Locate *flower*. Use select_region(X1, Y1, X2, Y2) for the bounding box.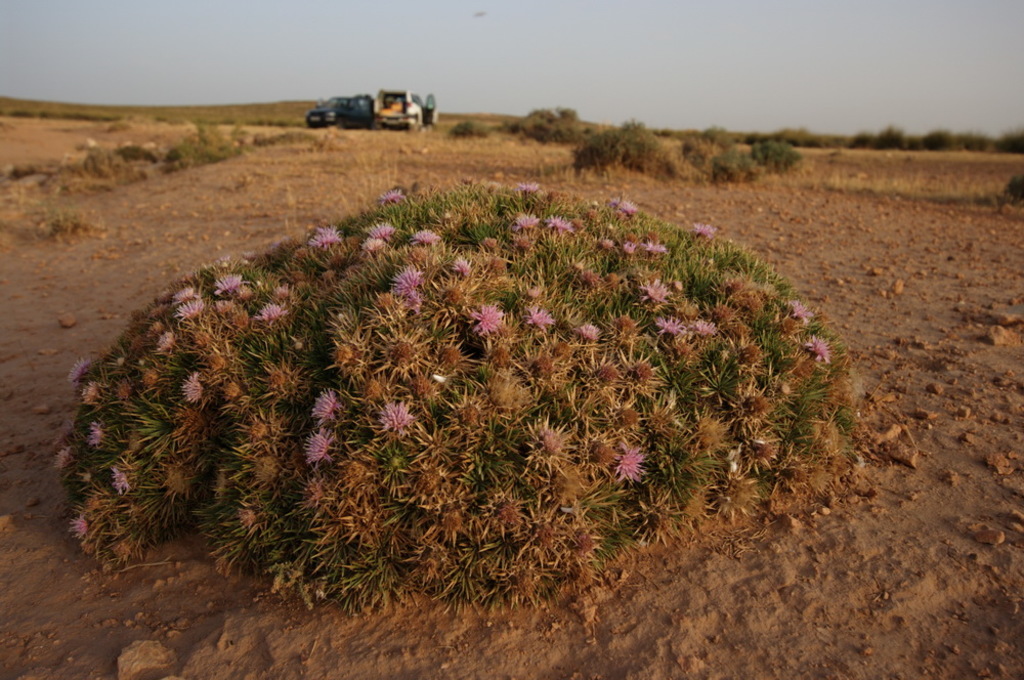
select_region(693, 217, 717, 242).
